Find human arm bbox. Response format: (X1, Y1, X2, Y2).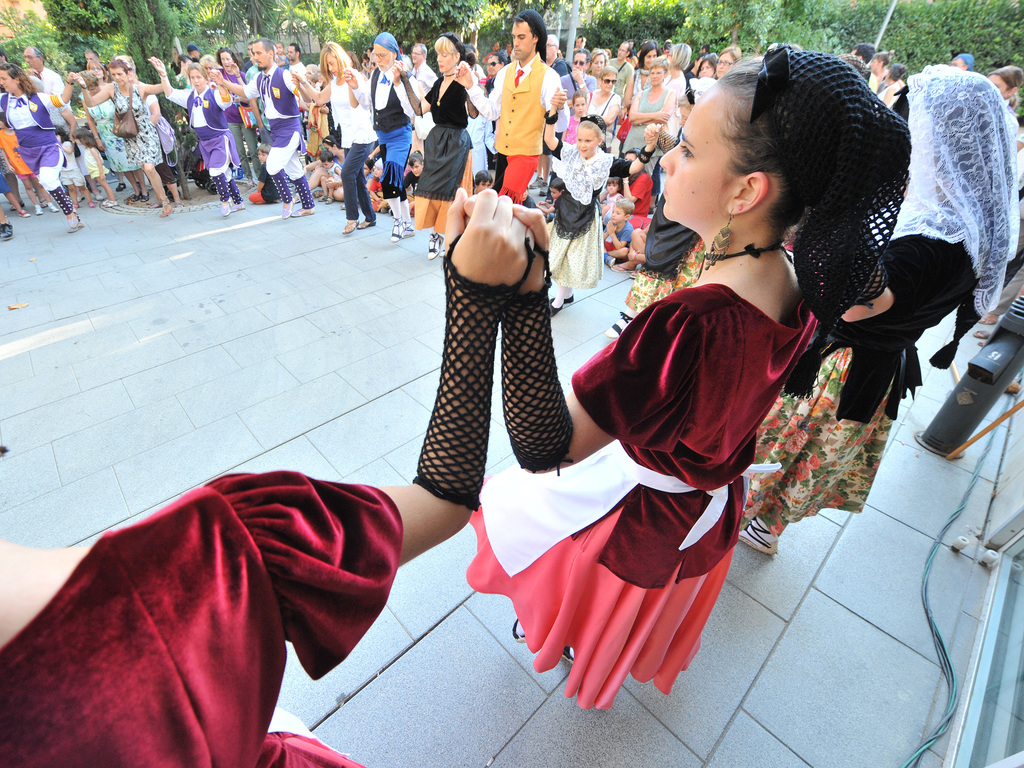
(613, 120, 655, 175).
